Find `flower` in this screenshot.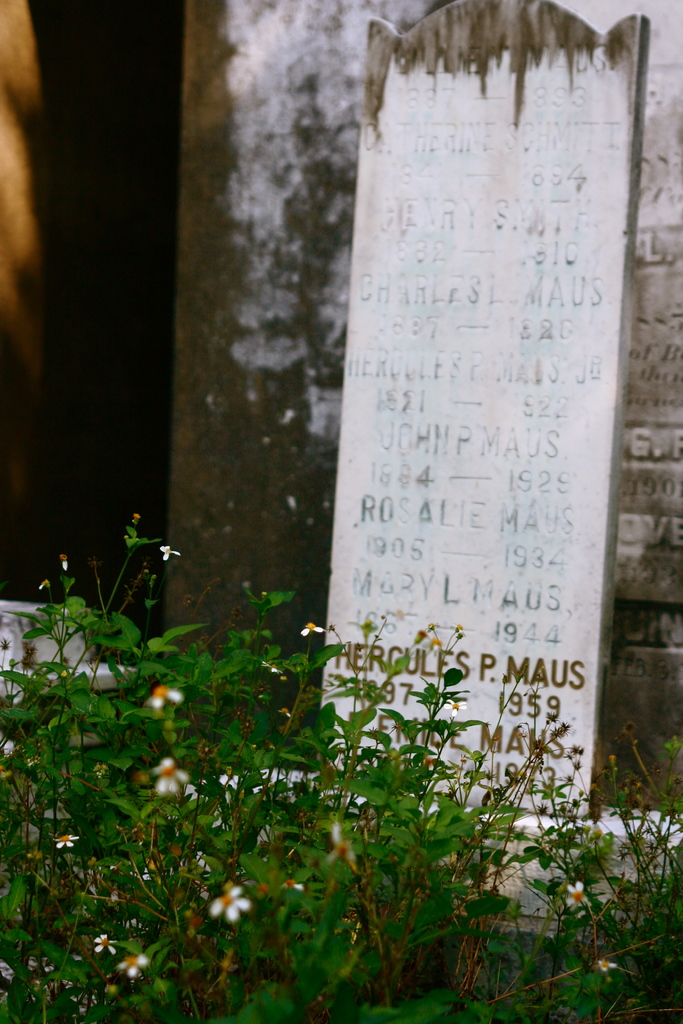
The bounding box for `flower` is pyautogui.locateOnScreen(54, 832, 82, 846).
